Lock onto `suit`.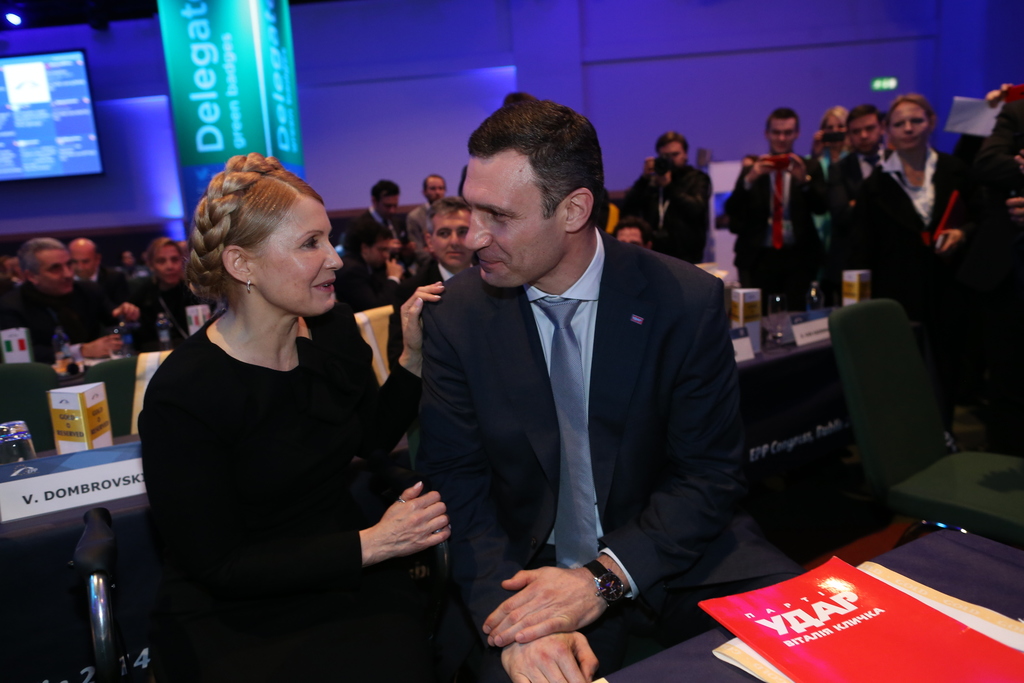
Locked: detection(410, 245, 467, 290).
